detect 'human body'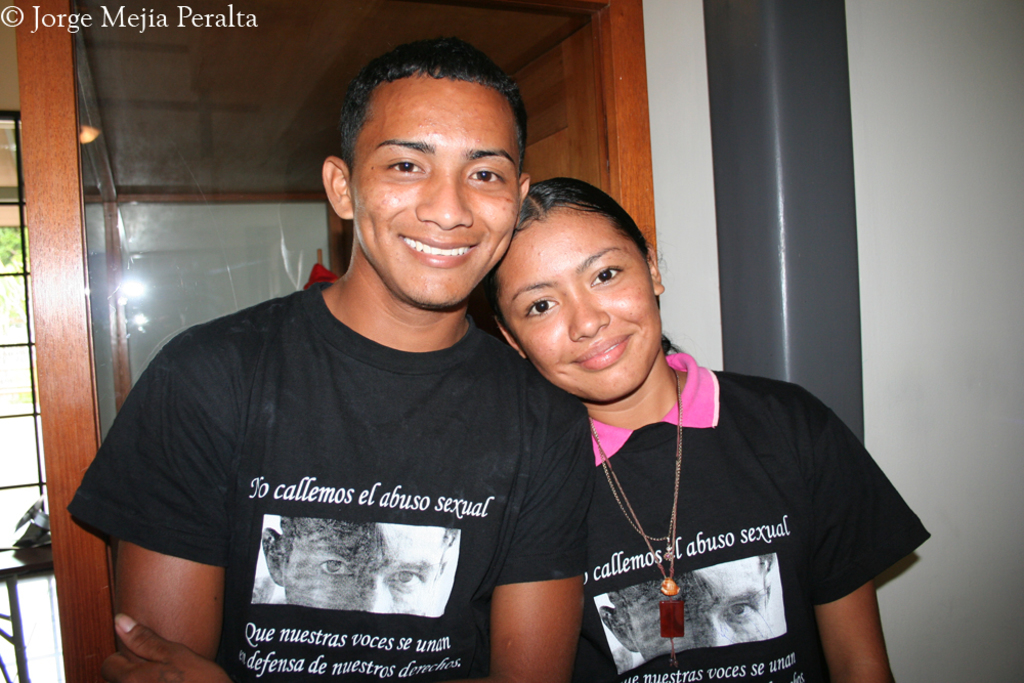
x1=101, y1=111, x2=579, y2=680
